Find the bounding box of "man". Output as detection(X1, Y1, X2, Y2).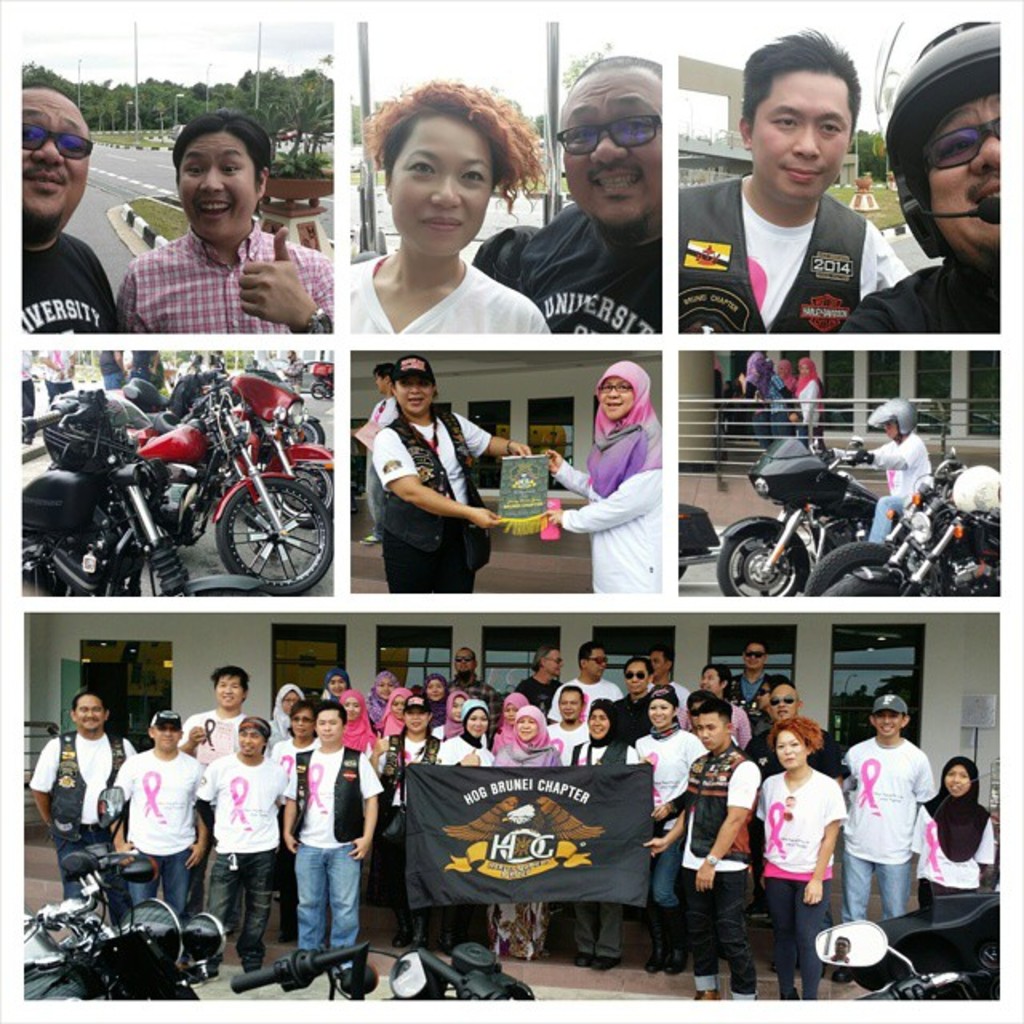
detection(650, 650, 683, 725).
